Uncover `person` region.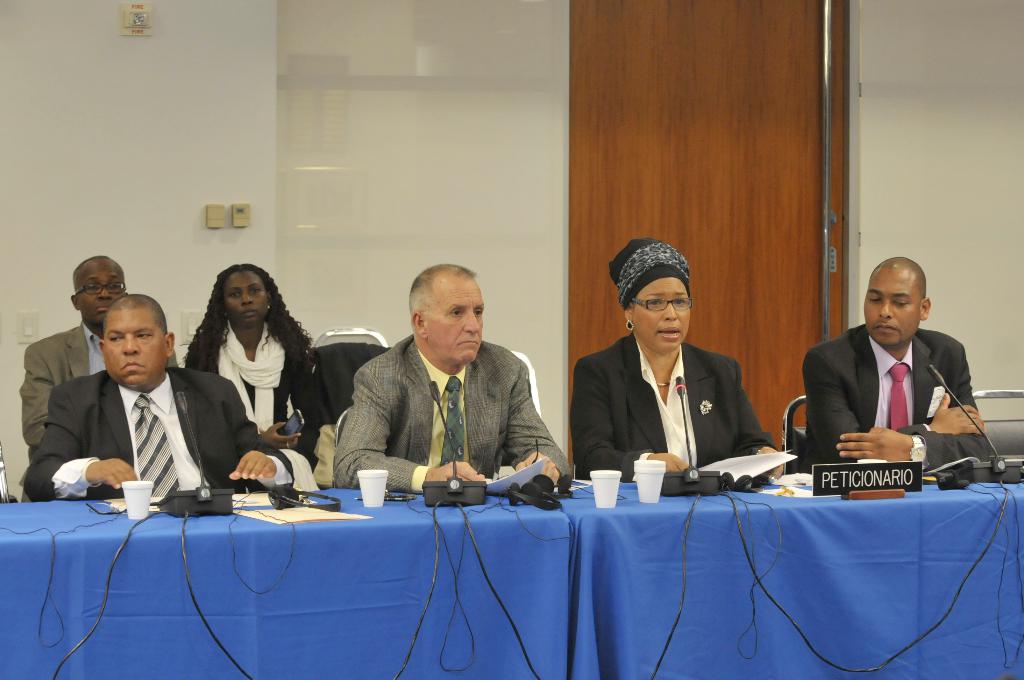
Uncovered: bbox(801, 257, 993, 477).
